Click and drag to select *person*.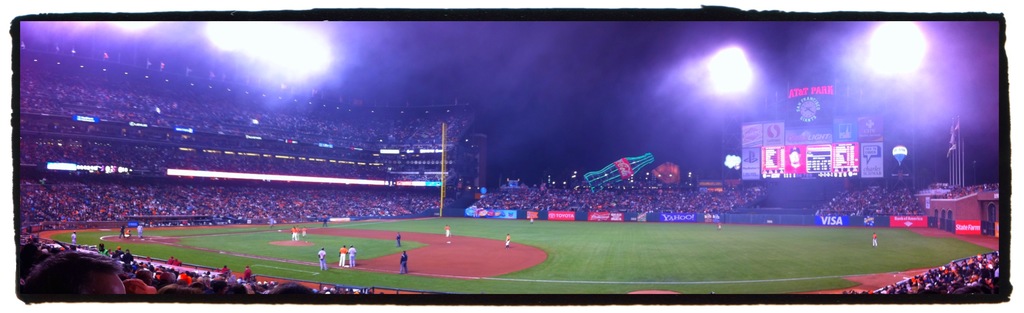
Selection: <box>323,214,330,228</box>.
